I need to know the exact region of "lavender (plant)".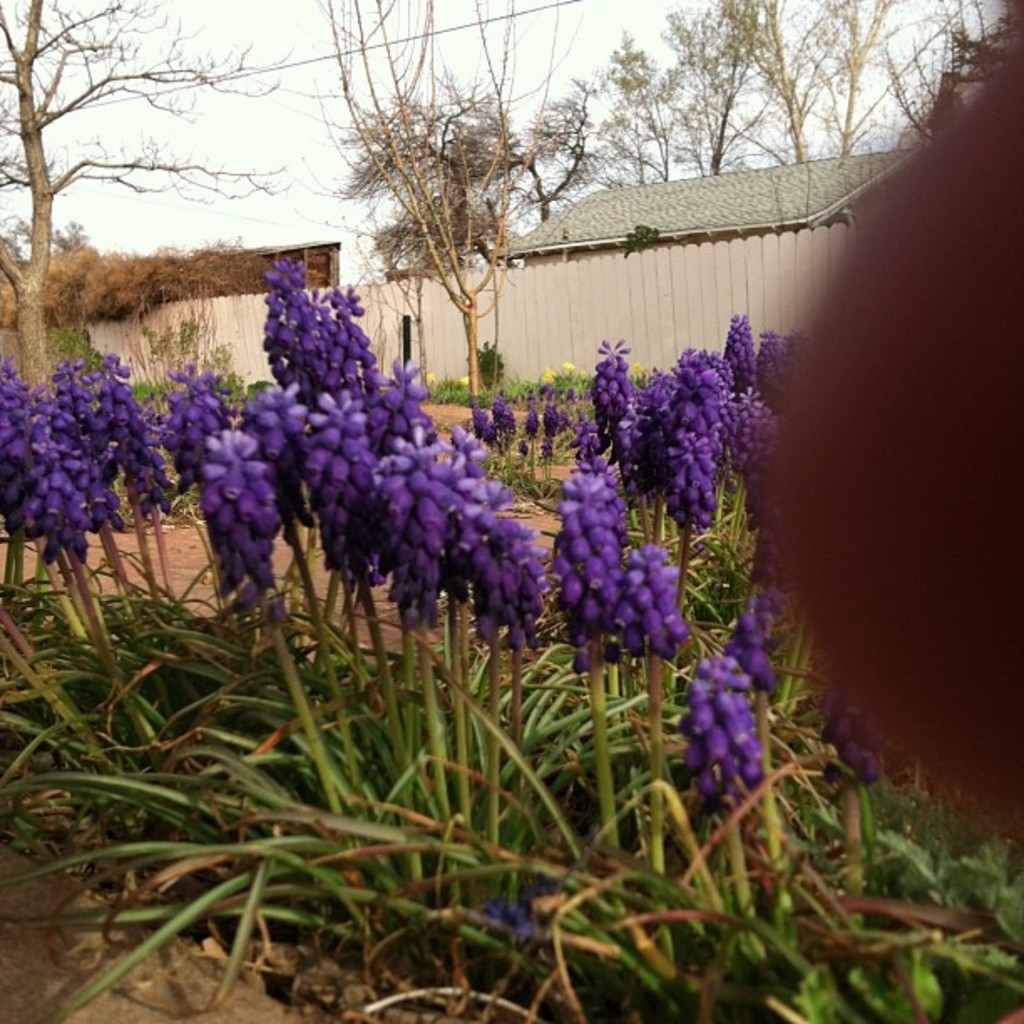
Region: x1=746 y1=333 x2=793 y2=420.
